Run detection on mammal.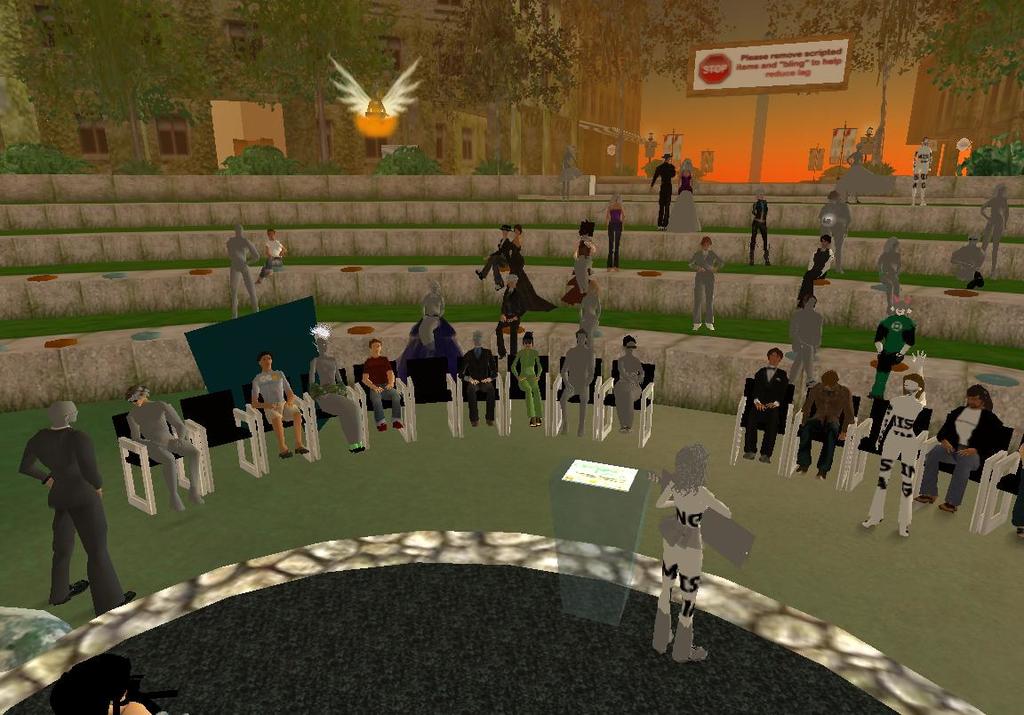
Result: box(565, 217, 590, 293).
